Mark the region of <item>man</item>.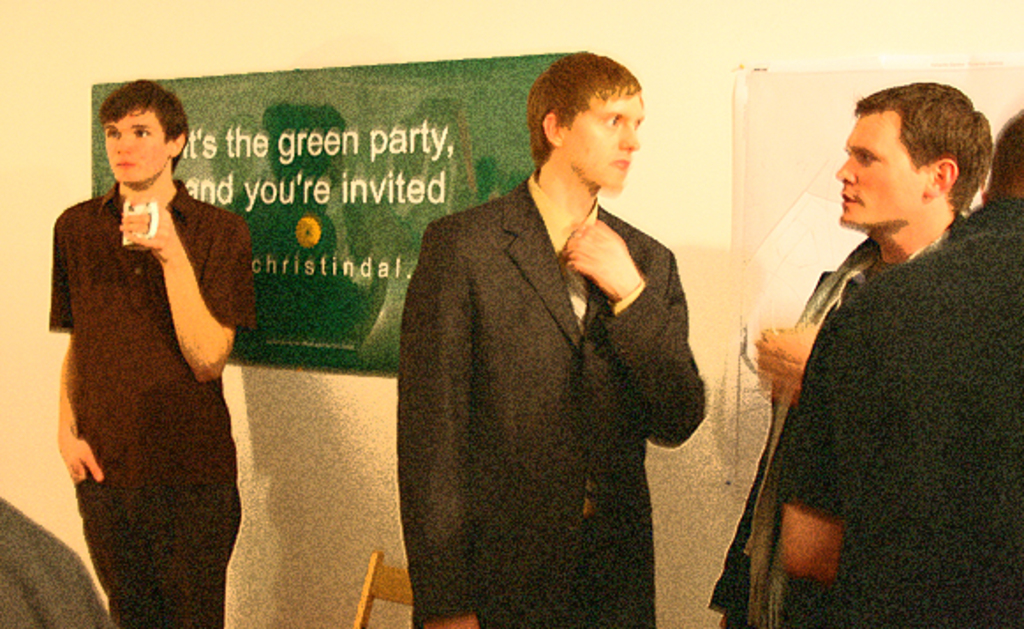
Region: 783,104,1022,627.
